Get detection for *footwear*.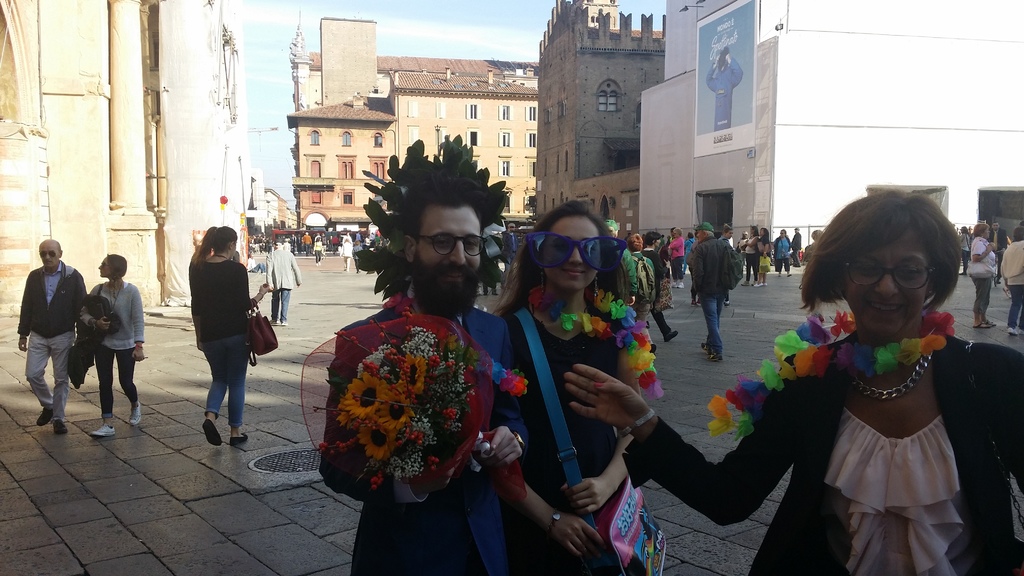
Detection: Rect(281, 321, 286, 324).
